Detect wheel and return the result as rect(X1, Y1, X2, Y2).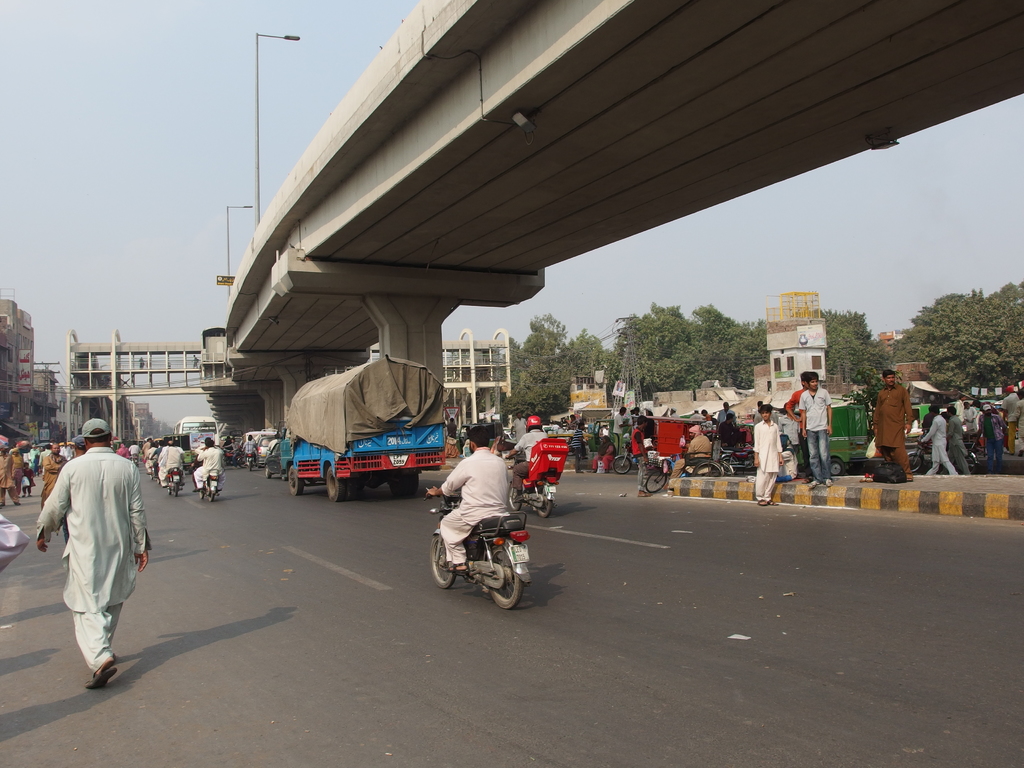
rect(172, 481, 177, 495).
